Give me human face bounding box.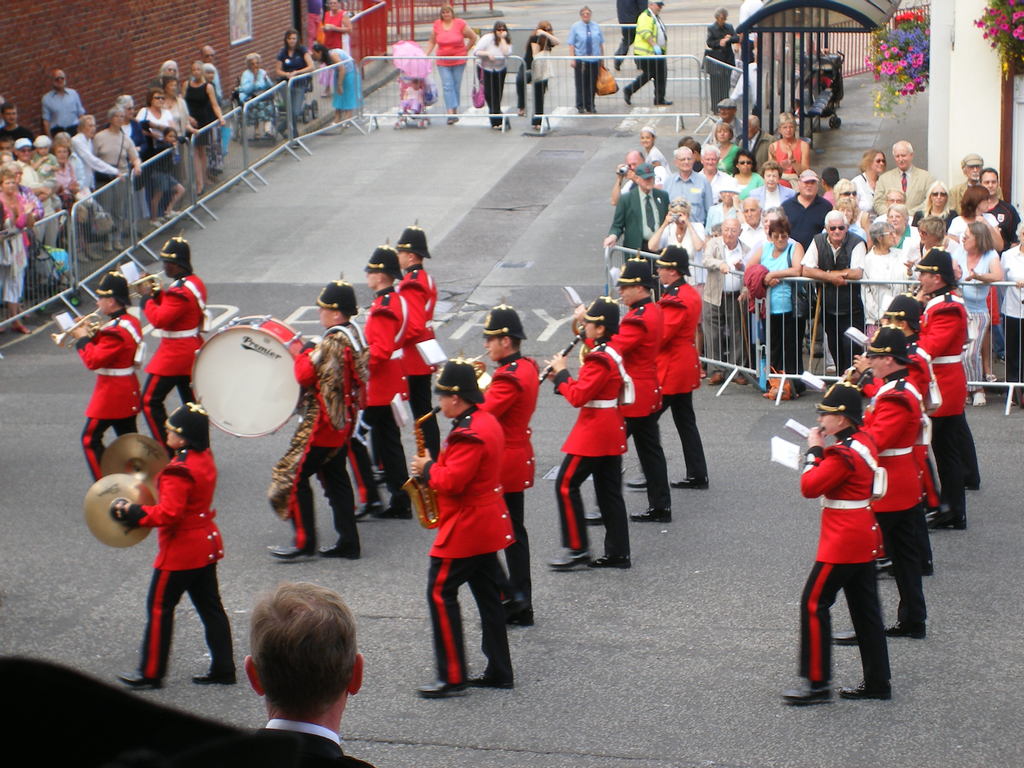
<box>163,427,178,447</box>.
